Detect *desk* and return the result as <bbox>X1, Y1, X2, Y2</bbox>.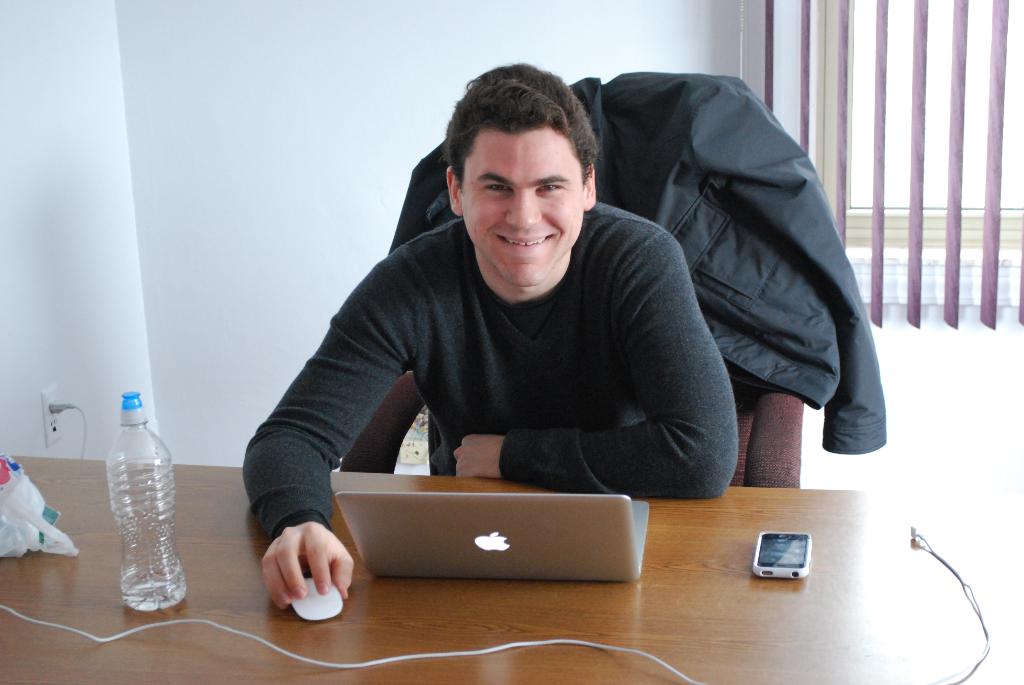
<bbox>0, 455, 1023, 684</bbox>.
